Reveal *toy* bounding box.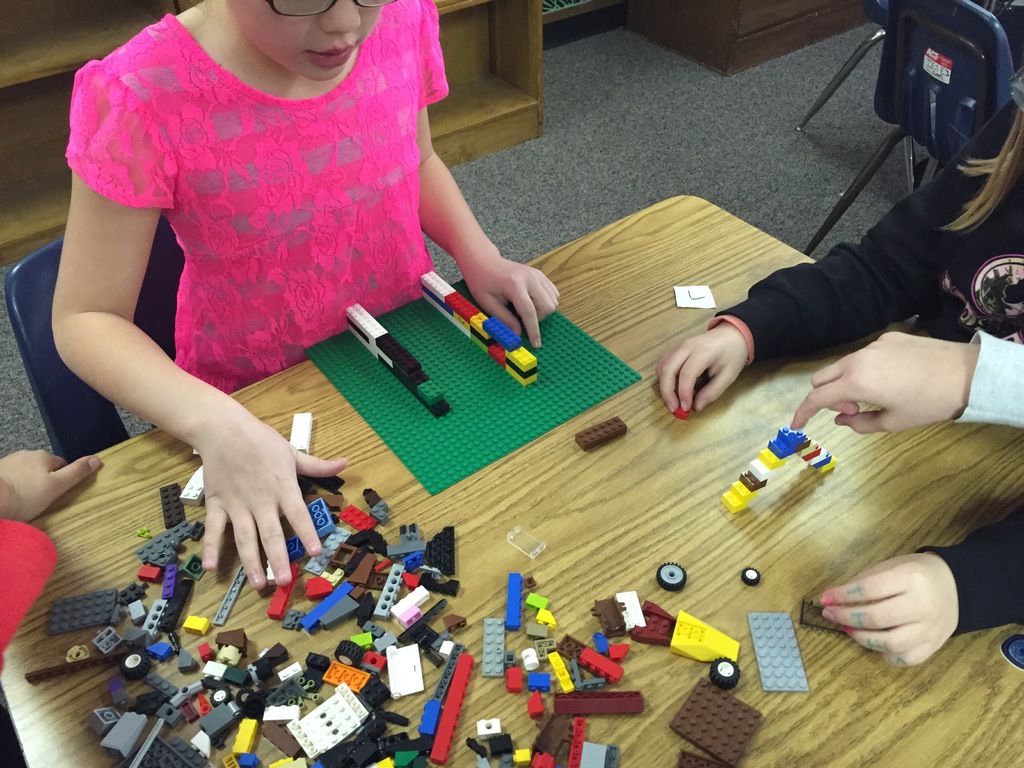
Revealed: 719,424,858,515.
